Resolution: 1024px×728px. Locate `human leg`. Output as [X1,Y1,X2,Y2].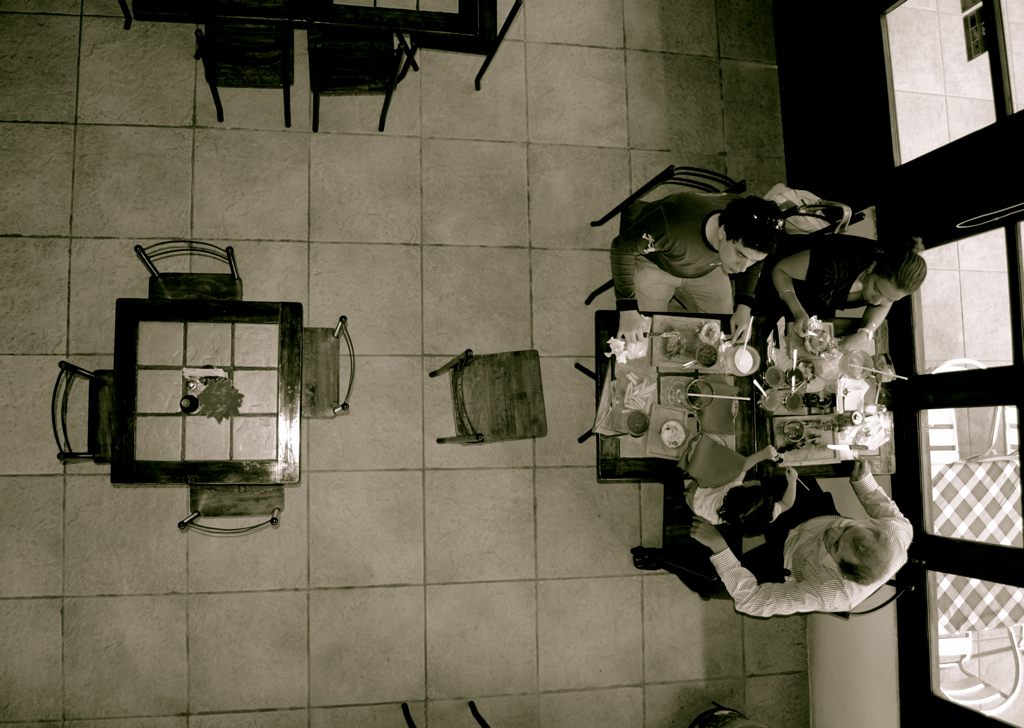
[626,553,781,602].
